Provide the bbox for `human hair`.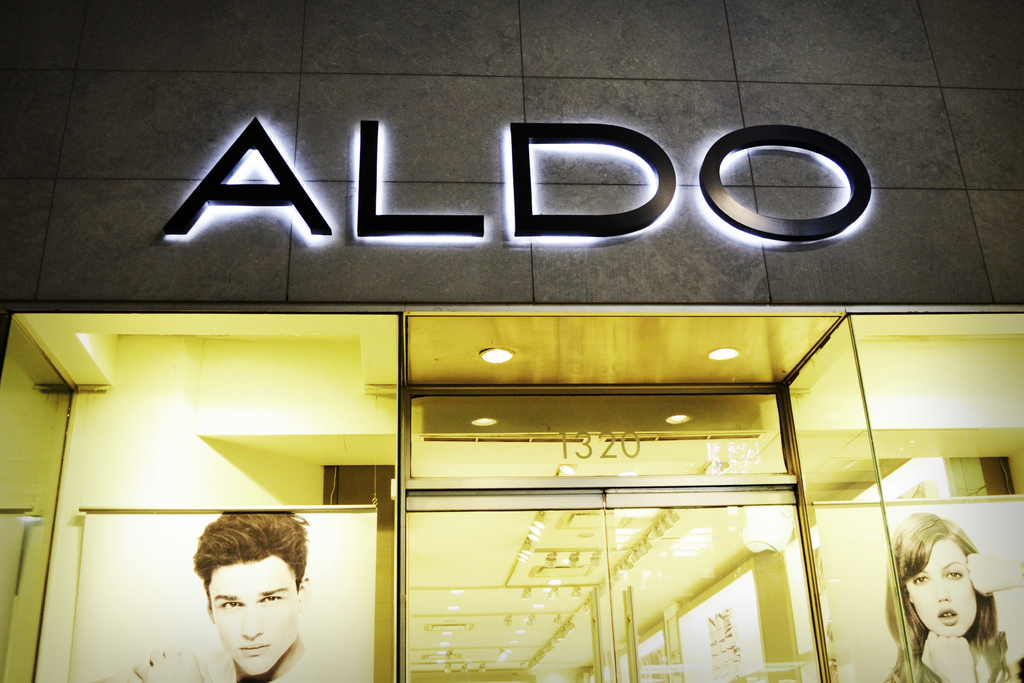
194,512,308,585.
